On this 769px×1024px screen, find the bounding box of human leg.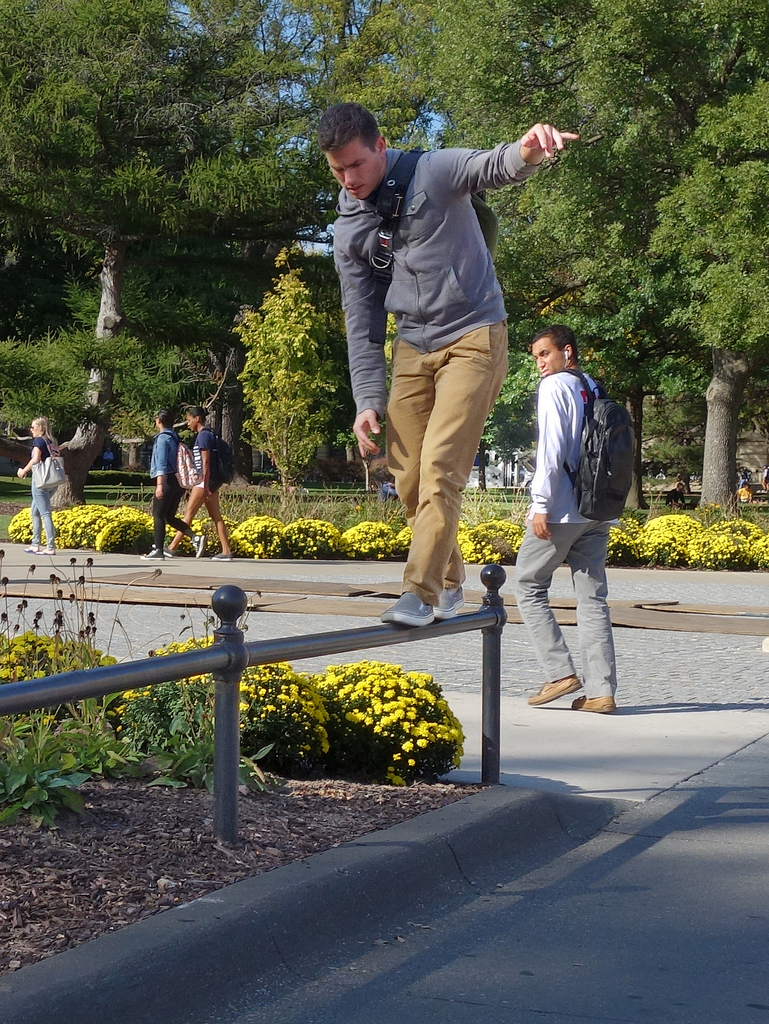
Bounding box: 383/333/509/634.
